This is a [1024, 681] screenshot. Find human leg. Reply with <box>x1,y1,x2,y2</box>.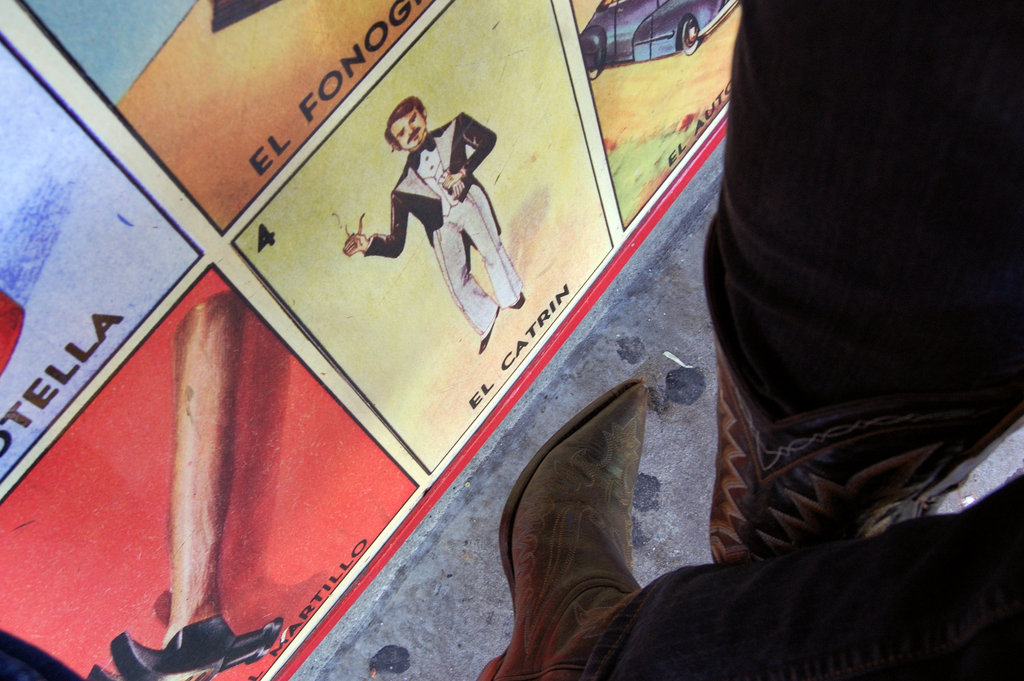
<box>438,222,498,352</box>.
